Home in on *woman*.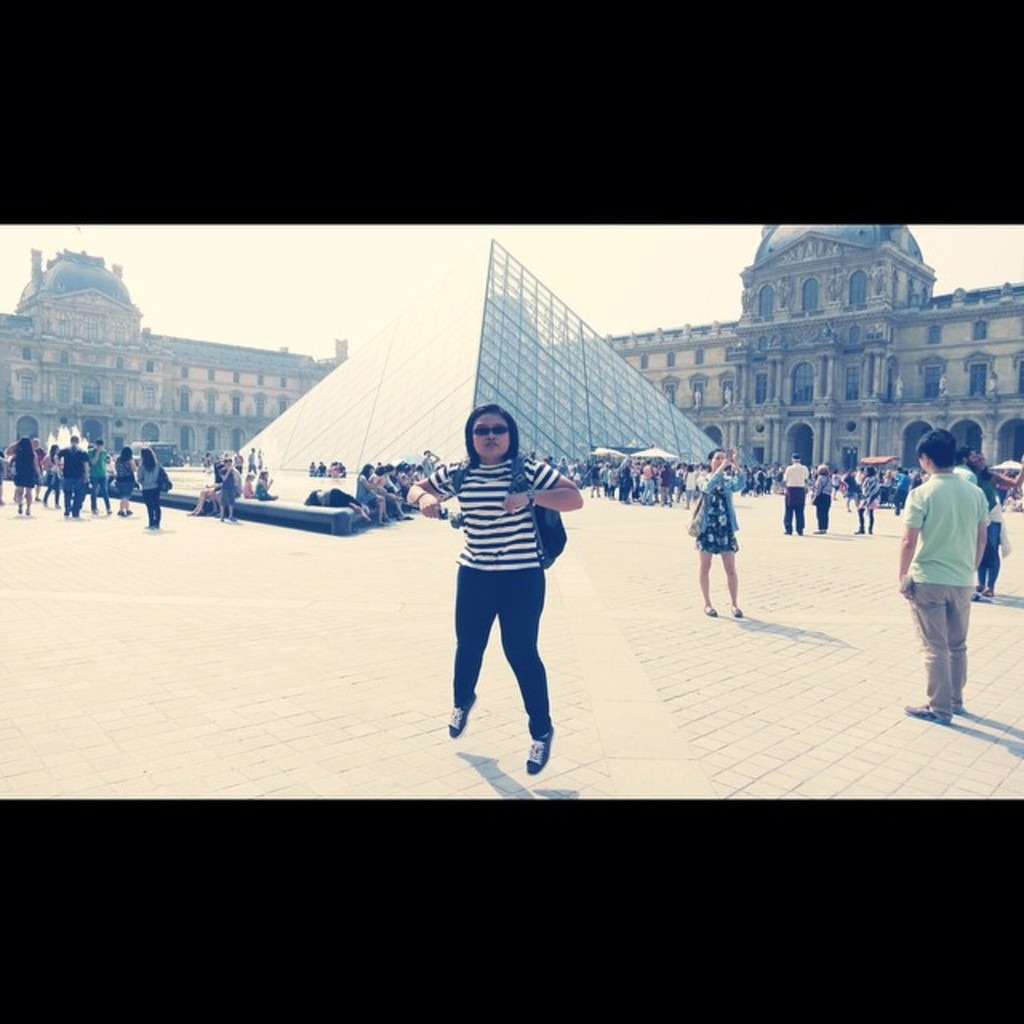
Homed in at x1=358 y1=464 x2=386 y2=522.
